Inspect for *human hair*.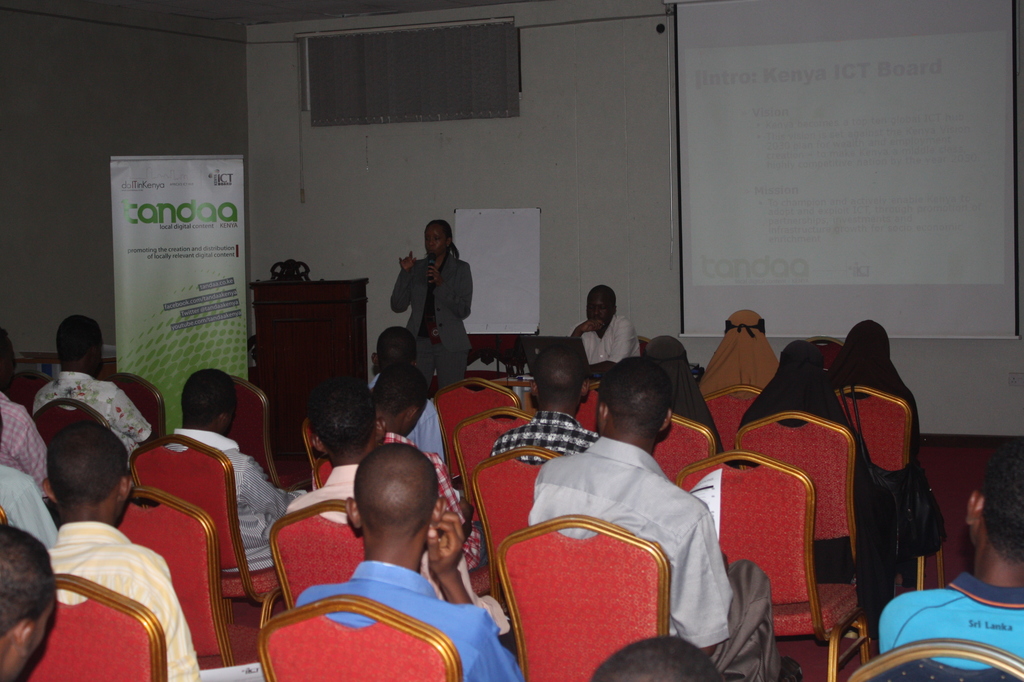
Inspection: <box>309,376,374,451</box>.
